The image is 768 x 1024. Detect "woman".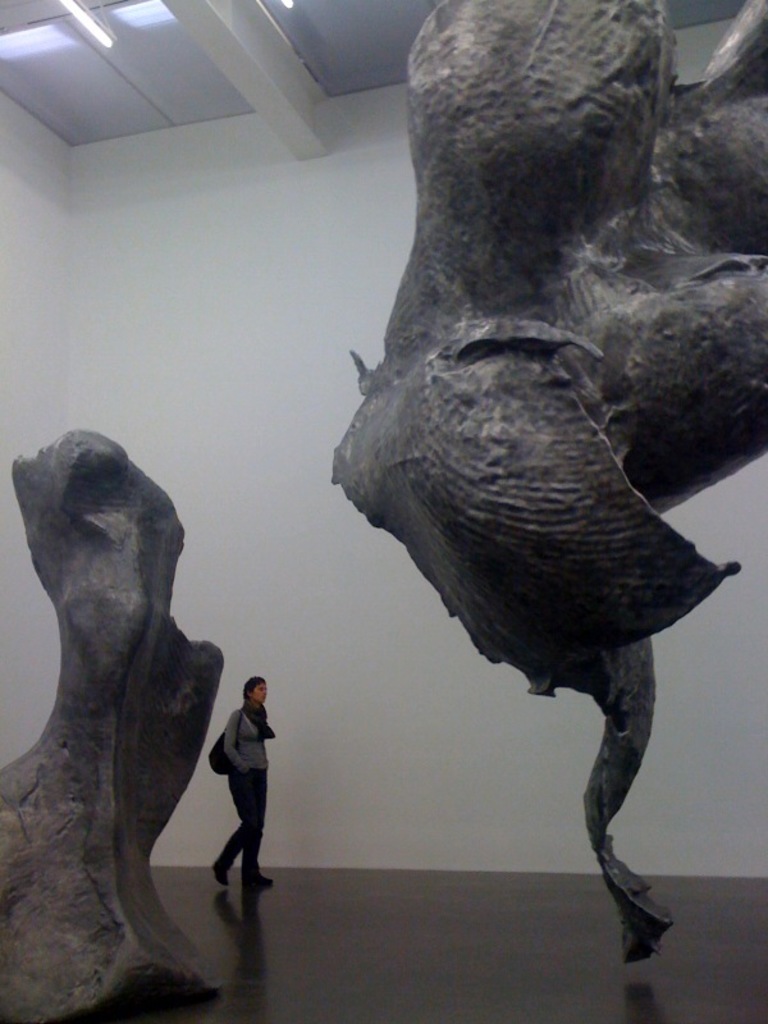
Detection: locate(201, 667, 285, 904).
